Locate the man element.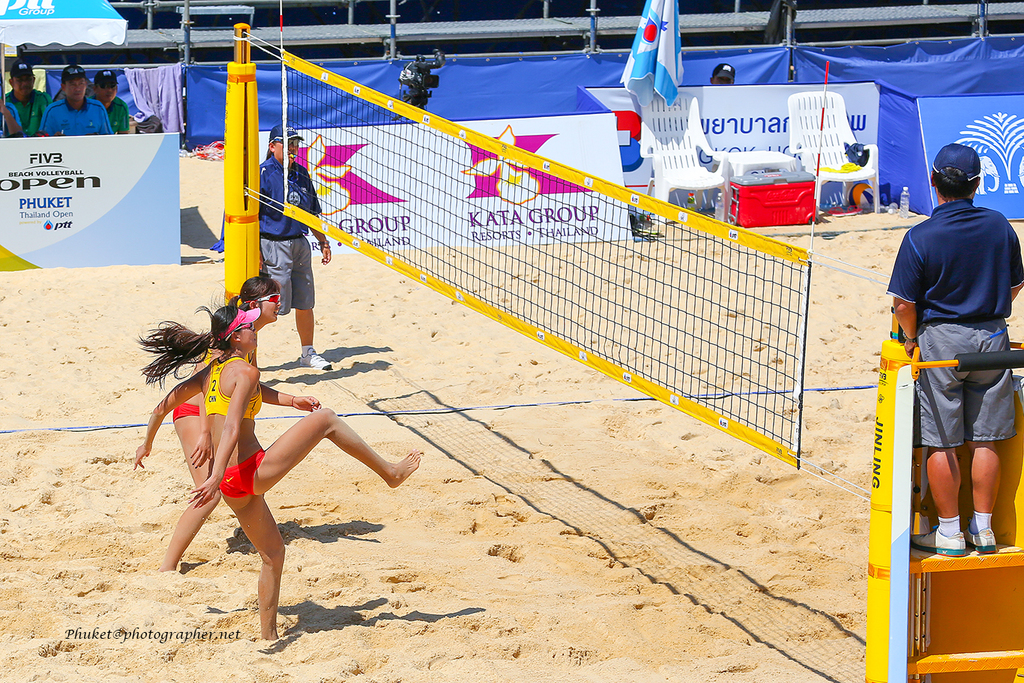
Element bbox: box=[40, 64, 112, 135].
